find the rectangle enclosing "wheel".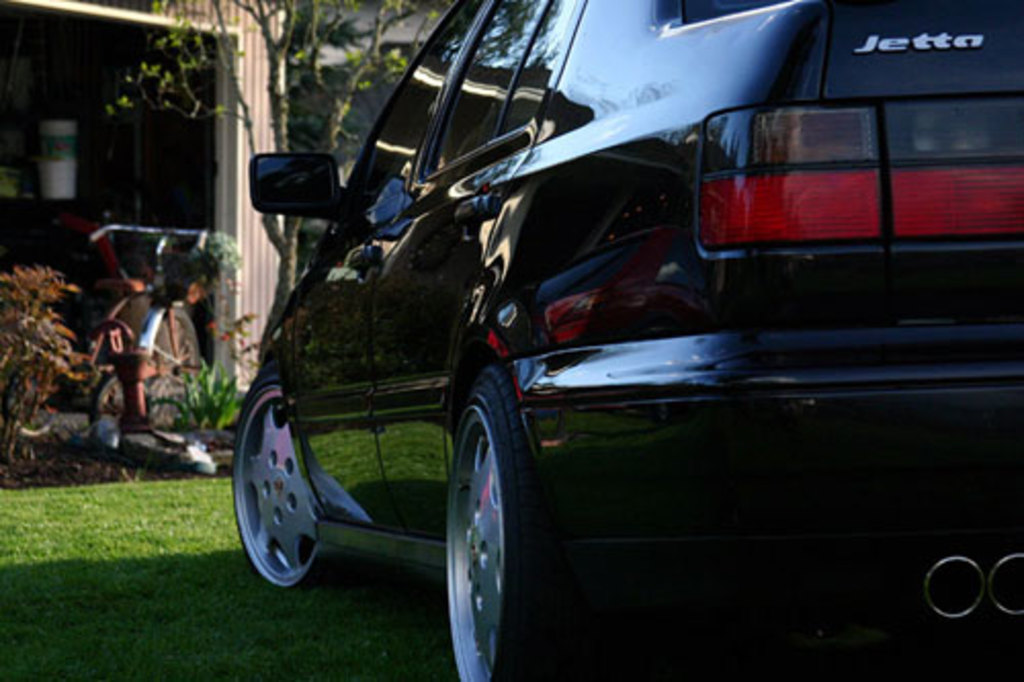
133/301/203/426.
